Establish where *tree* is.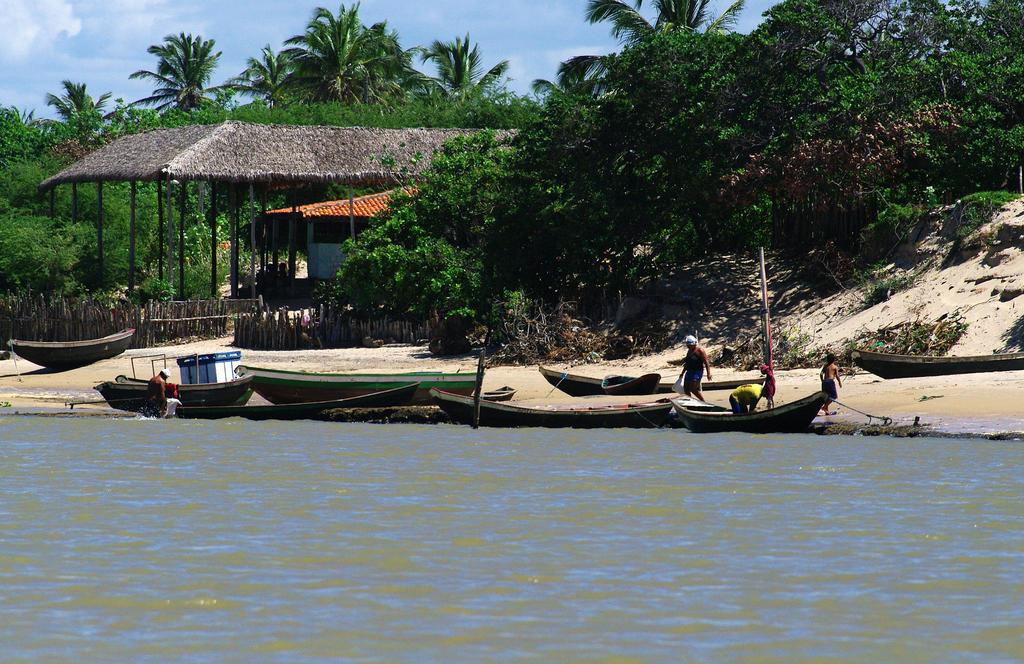
Established at detection(139, 17, 212, 102).
